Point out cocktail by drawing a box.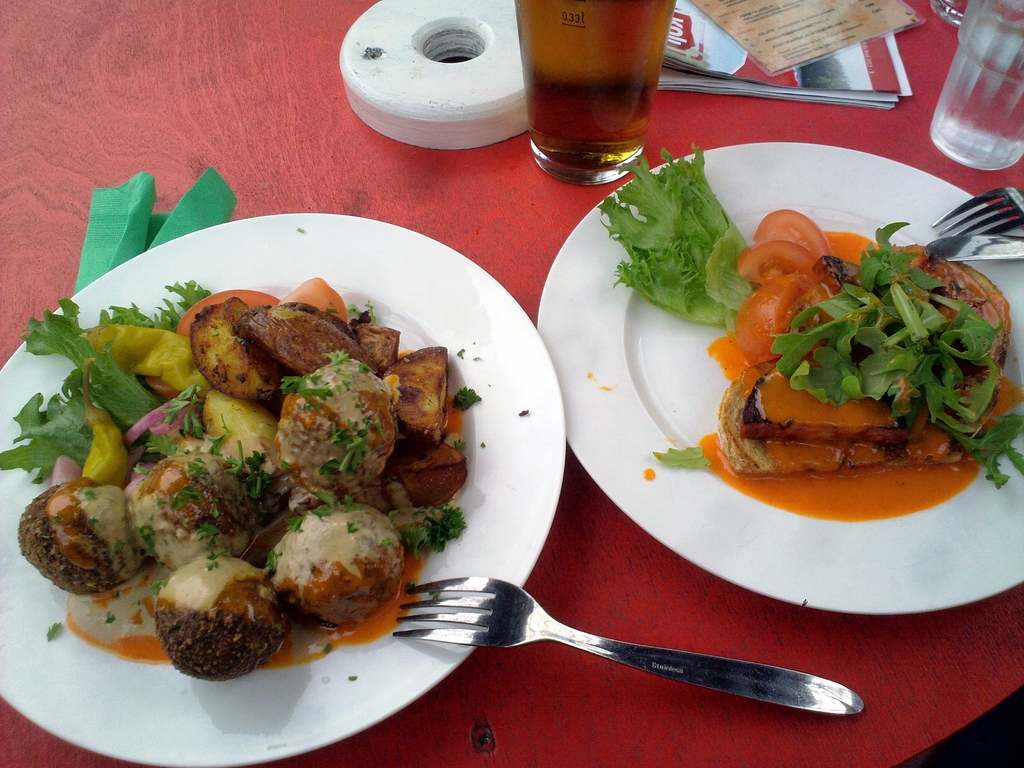
<region>509, 0, 686, 195</region>.
